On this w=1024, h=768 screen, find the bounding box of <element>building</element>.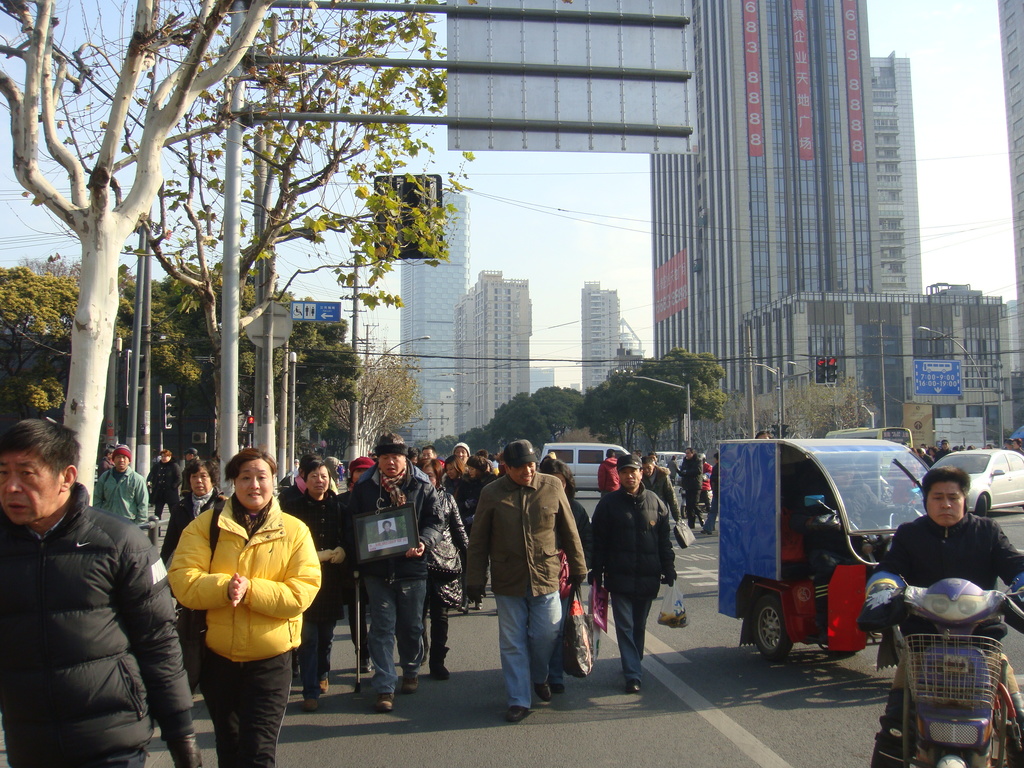
Bounding box: 460:273:533:433.
